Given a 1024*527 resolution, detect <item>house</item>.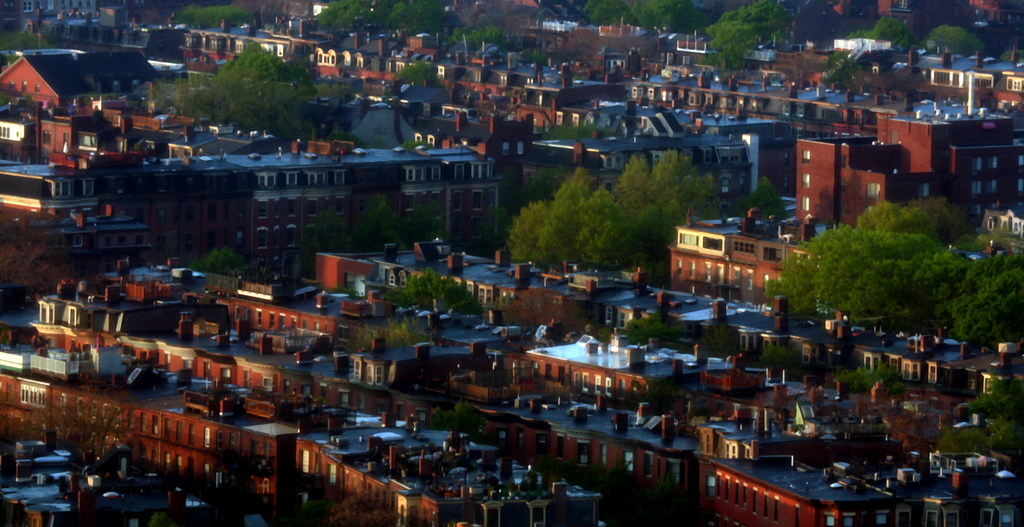
box(92, 99, 133, 157).
